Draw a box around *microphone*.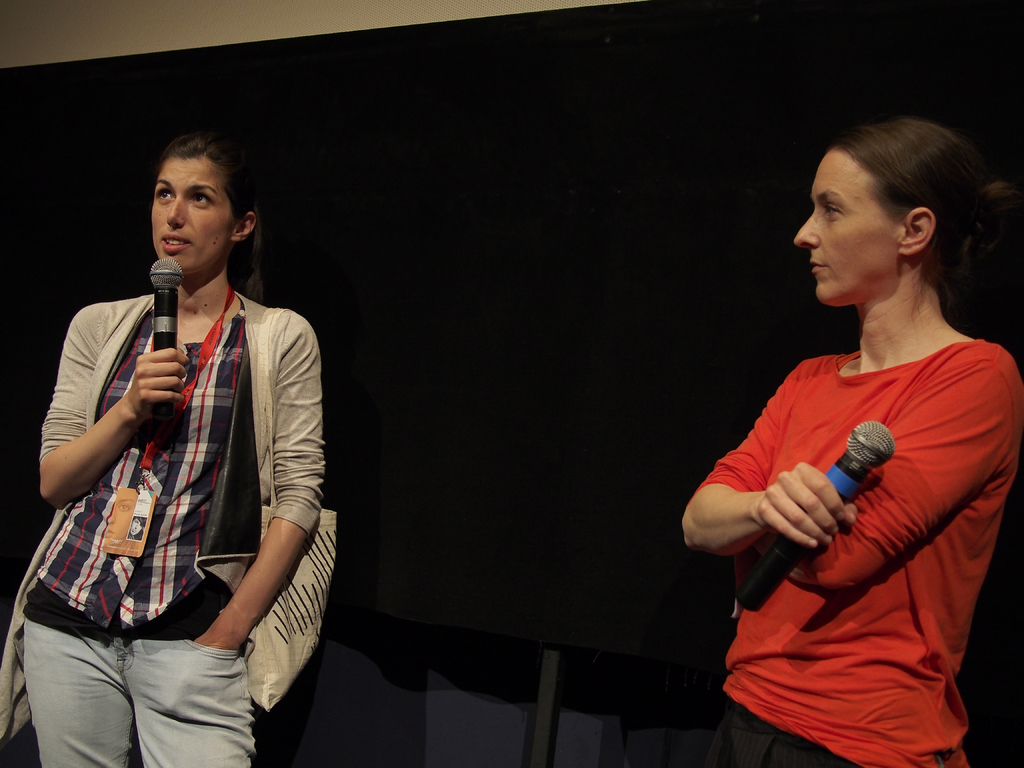
locate(728, 418, 899, 612).
